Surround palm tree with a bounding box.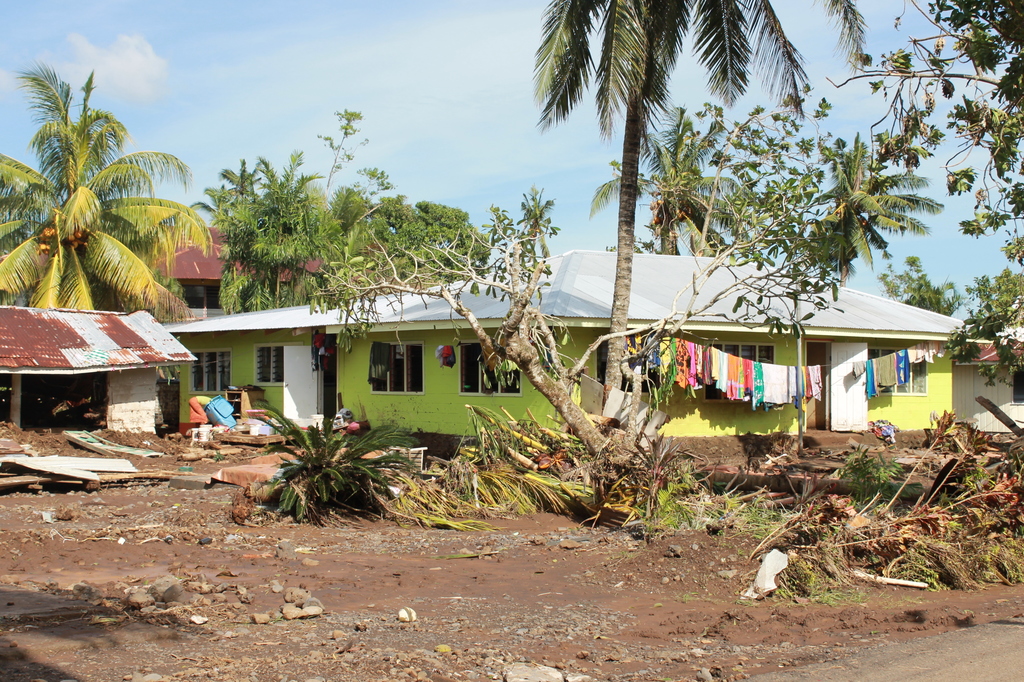
x1=325 y1=188 x2=455 y2=337.
